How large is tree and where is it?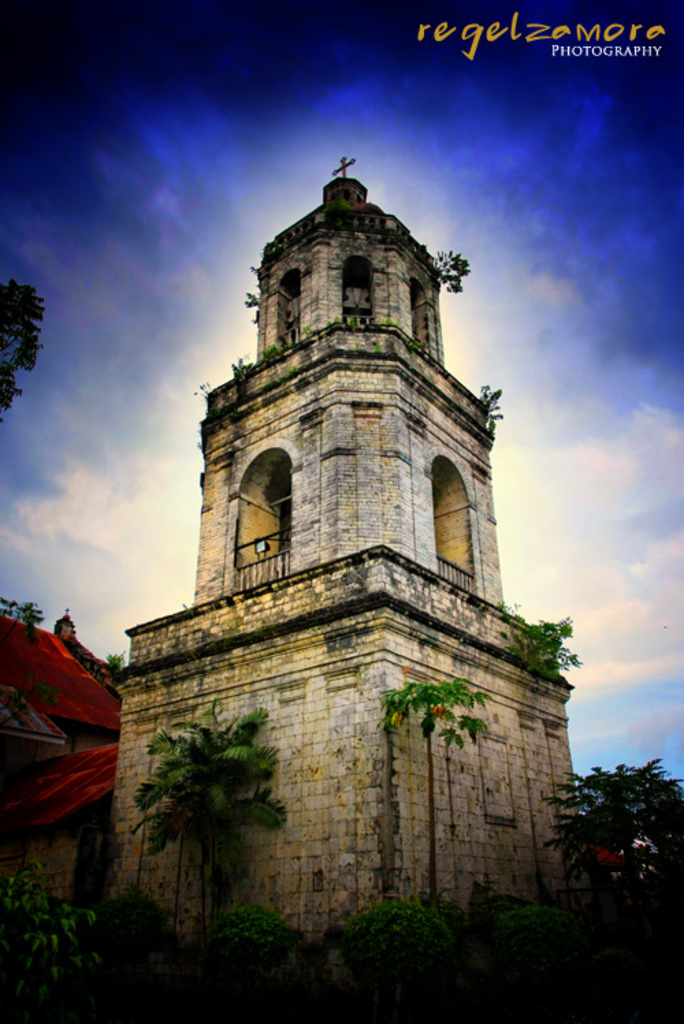
Bounding box: region(383, 678, 491, 915).
